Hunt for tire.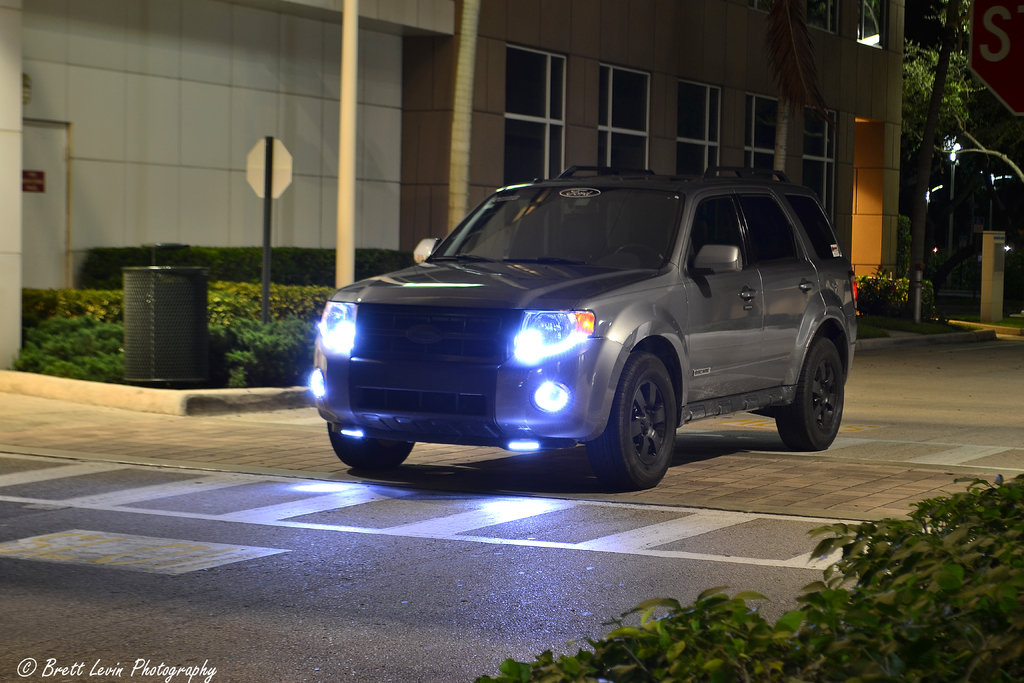
Hunted down at (606,347,694,491).
